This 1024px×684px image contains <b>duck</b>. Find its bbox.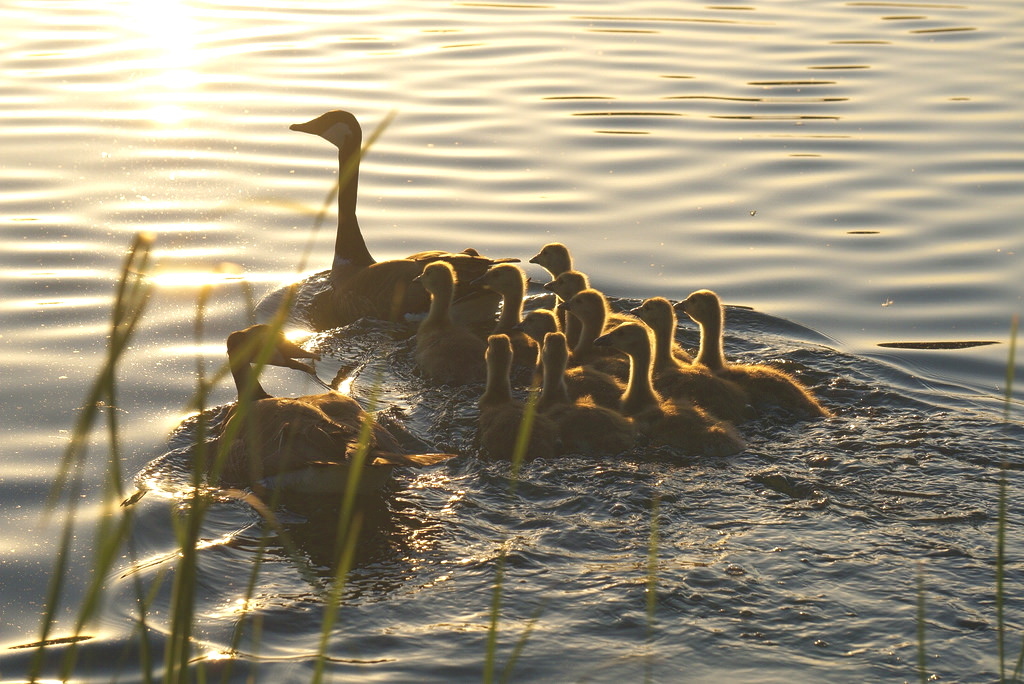
locate(678, 289, 842, 422).
